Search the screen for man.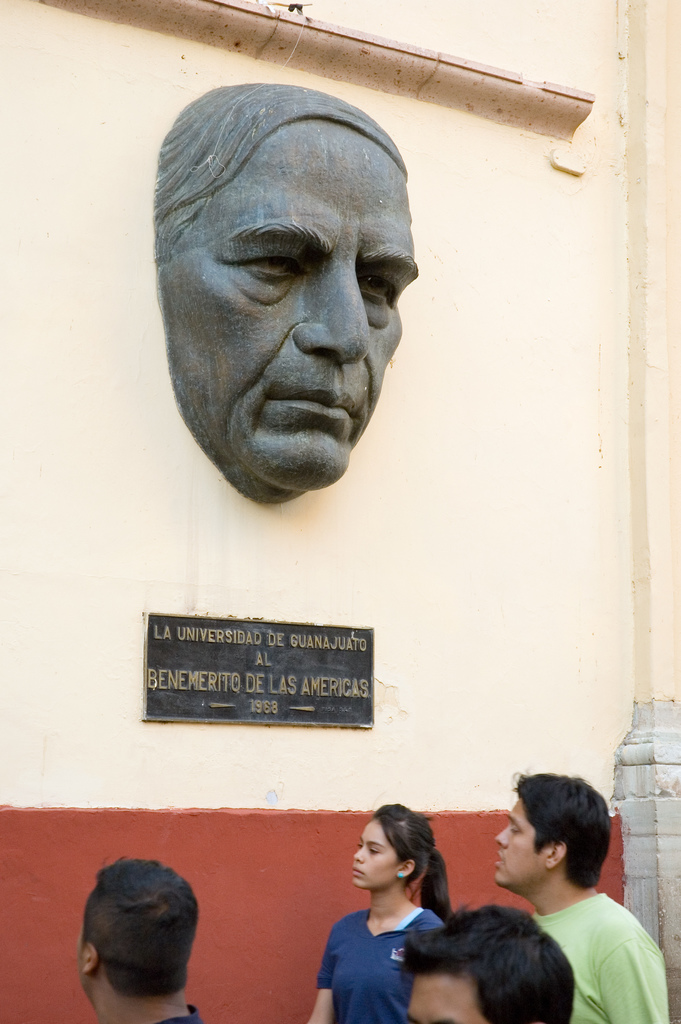
Found at BBox(77, 854, 215, 1023).
